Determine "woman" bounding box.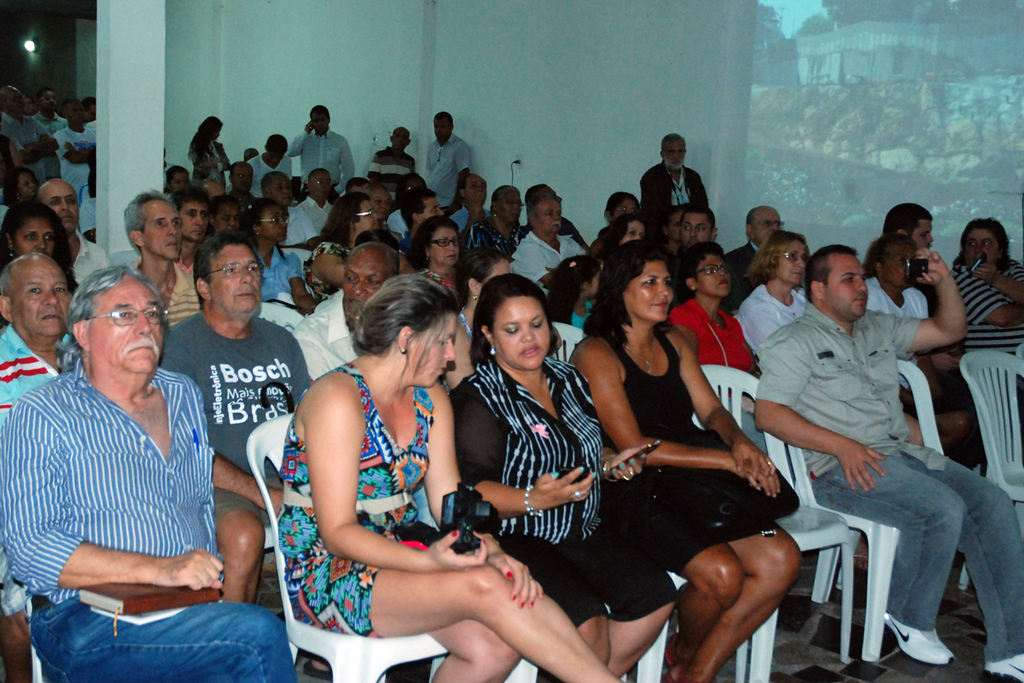
Determined: (305, 191, 383, 295).
